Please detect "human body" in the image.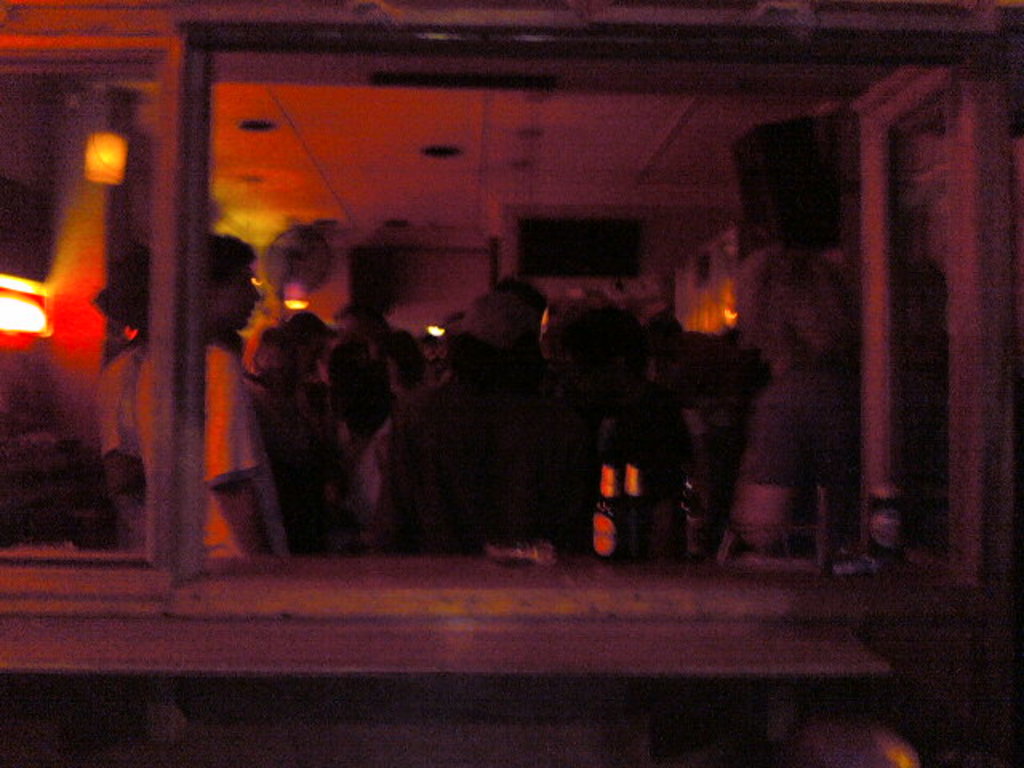
<box>178,194,259,571</box>.
